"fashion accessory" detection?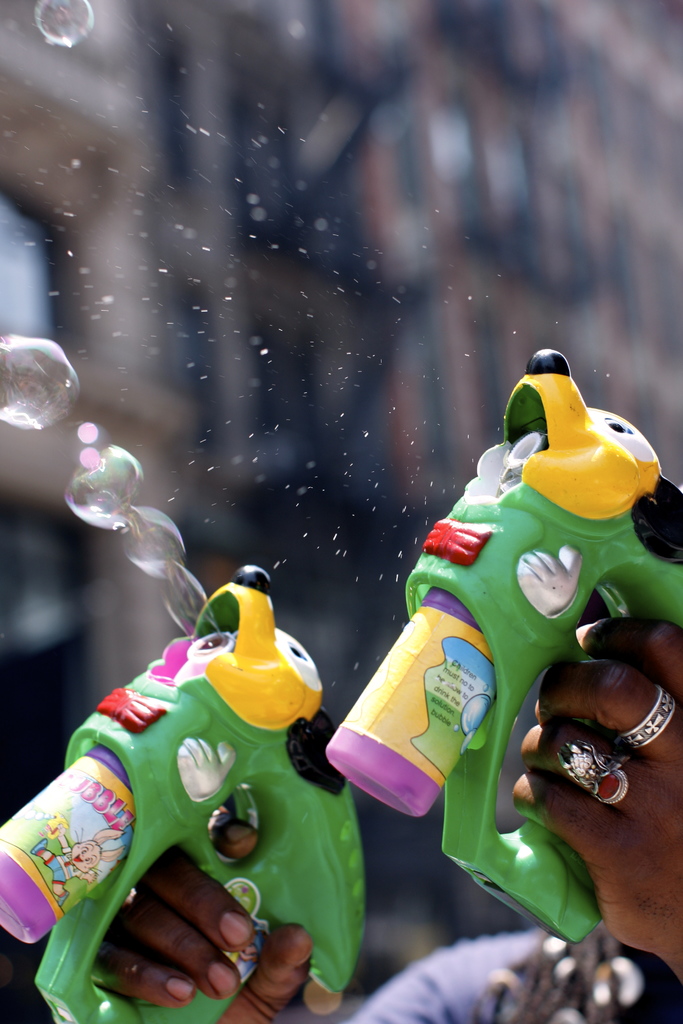
box=[552, 734, 645, 806]
